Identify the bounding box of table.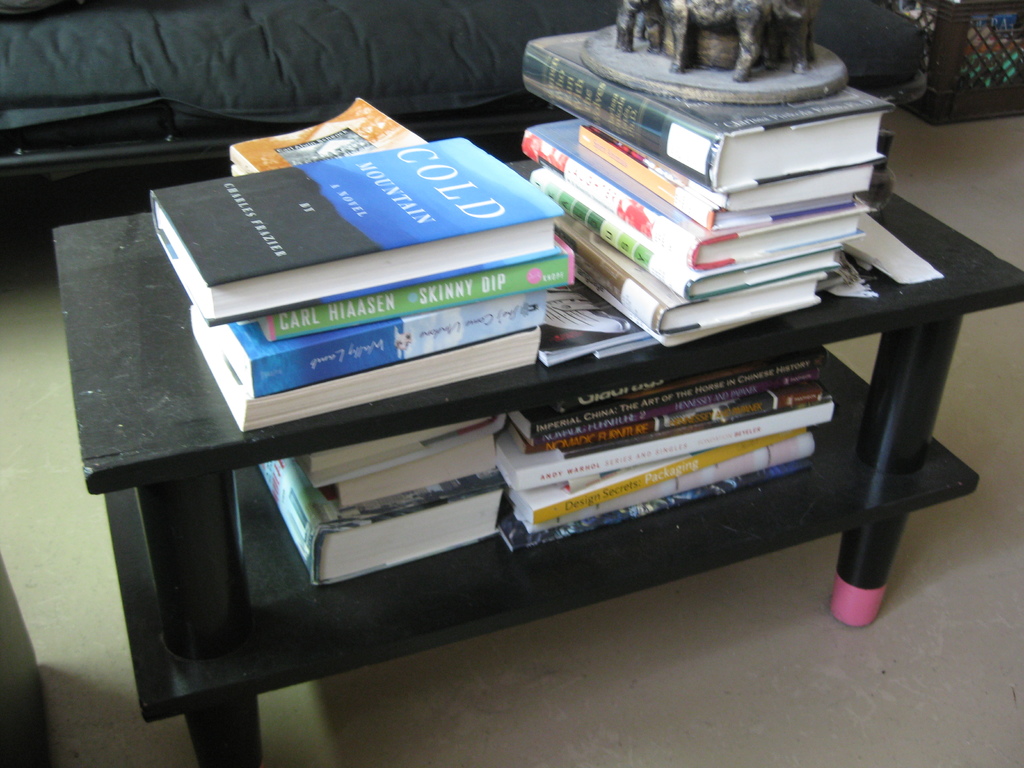
69/131/995/722.
